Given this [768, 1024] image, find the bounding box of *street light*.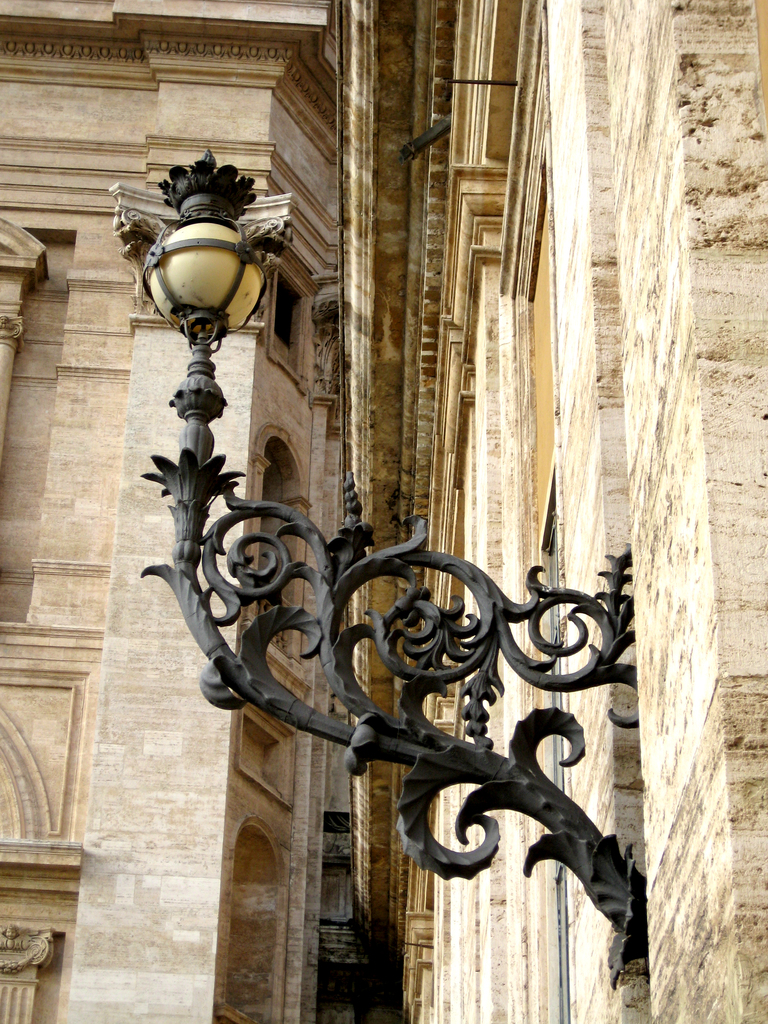
bbox(118, 107, 290, 703).
